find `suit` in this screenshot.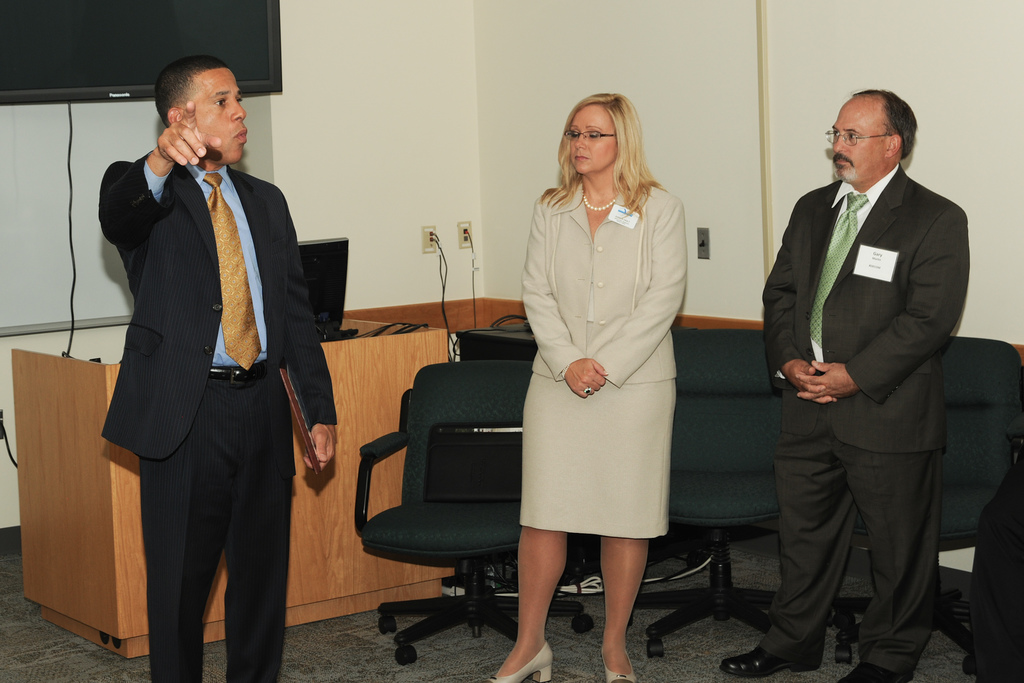
The bounding box for `suit` is bbox=[746, 68, 978, 682].
